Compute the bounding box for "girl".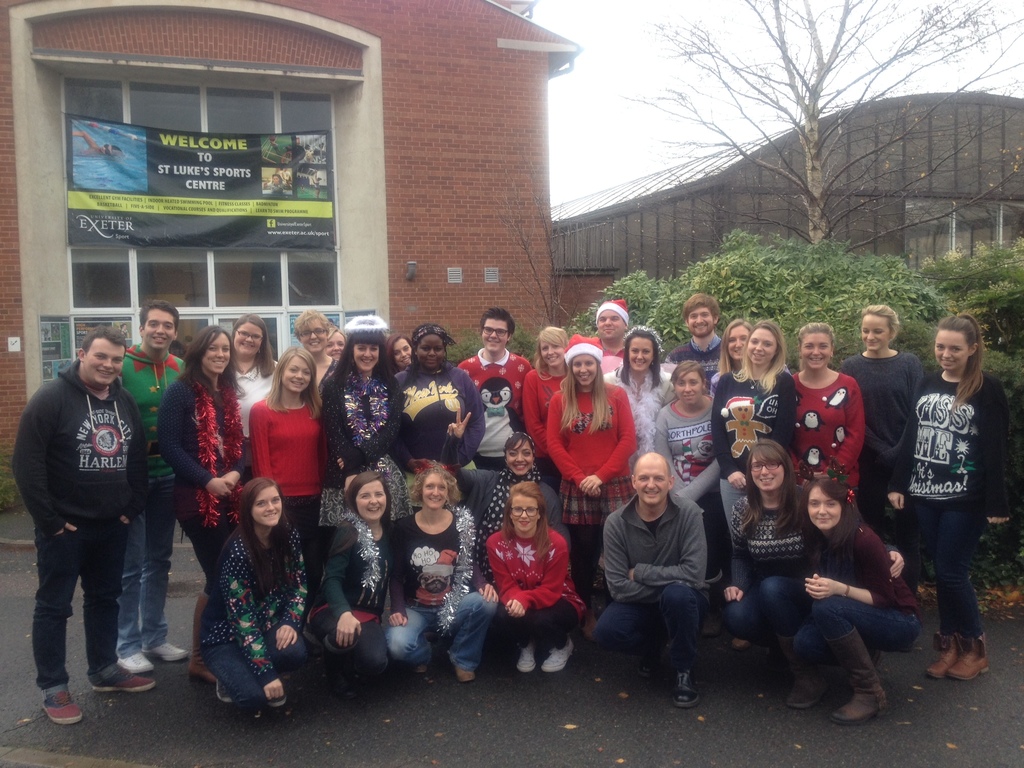
(left=708, top=321, right=795, bottom=652).
